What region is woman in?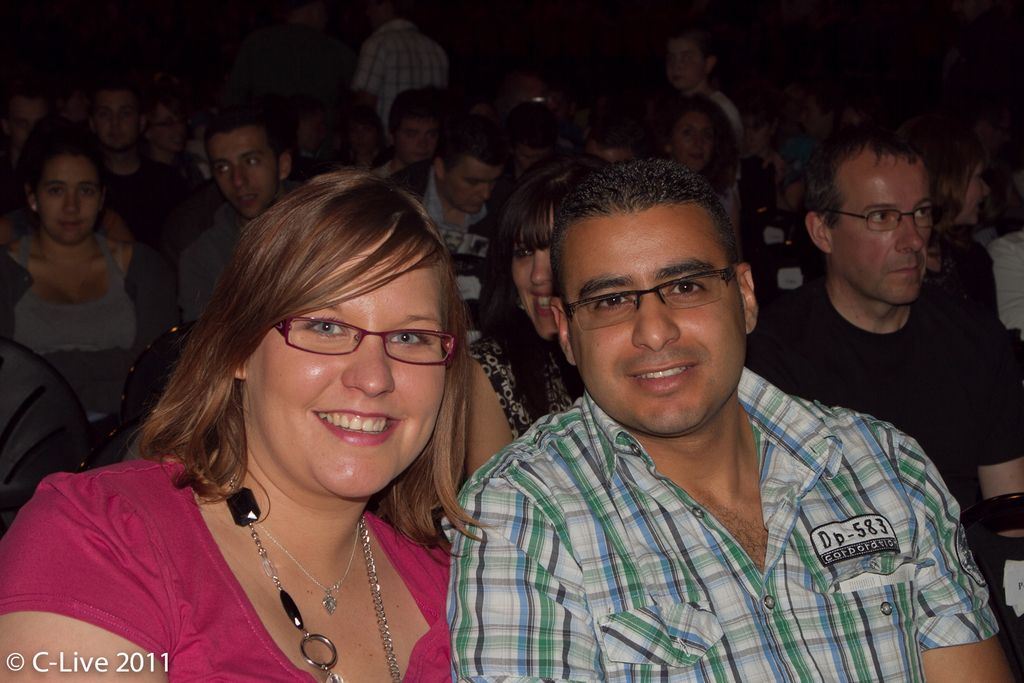
l=0, t=141, r=185, b=380.
